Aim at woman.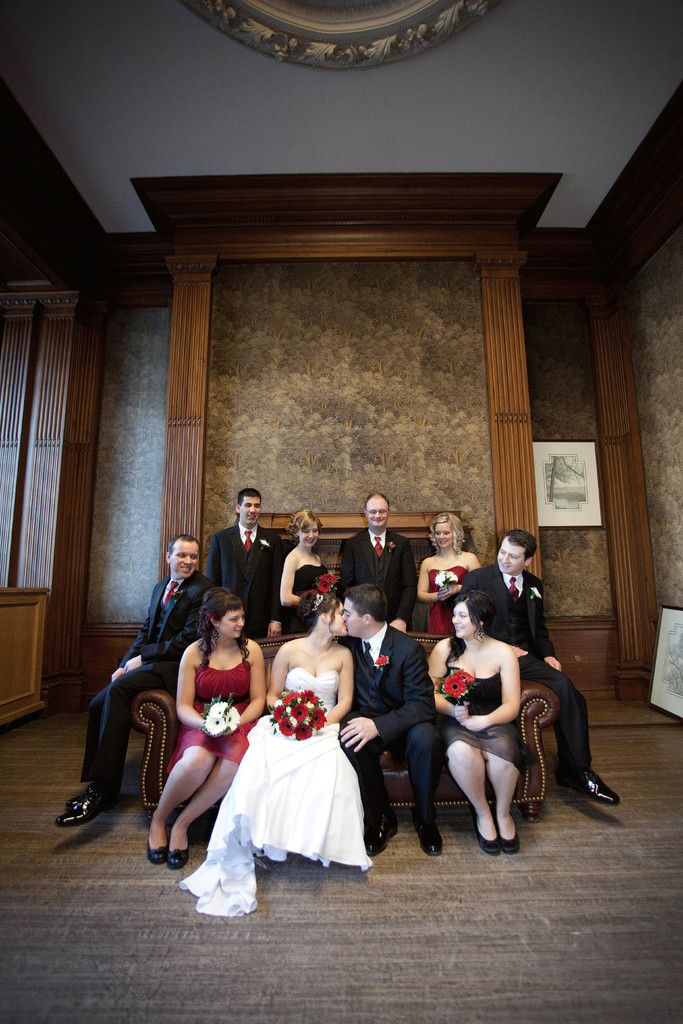
Aimed at 418, 510, 479, 636.
